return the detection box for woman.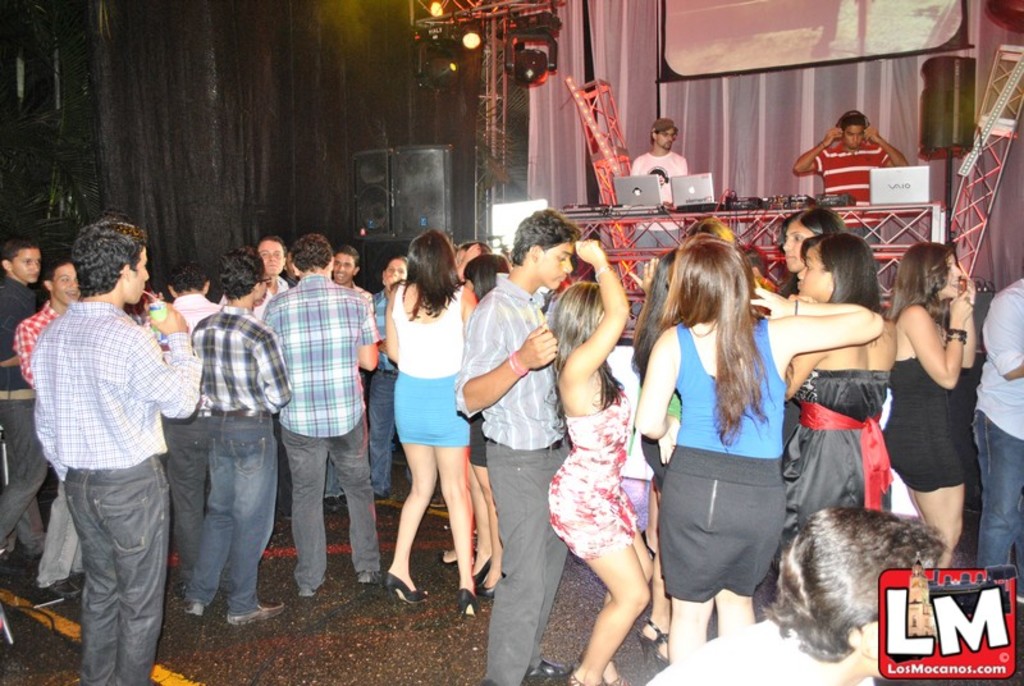
637 229 881 632.
